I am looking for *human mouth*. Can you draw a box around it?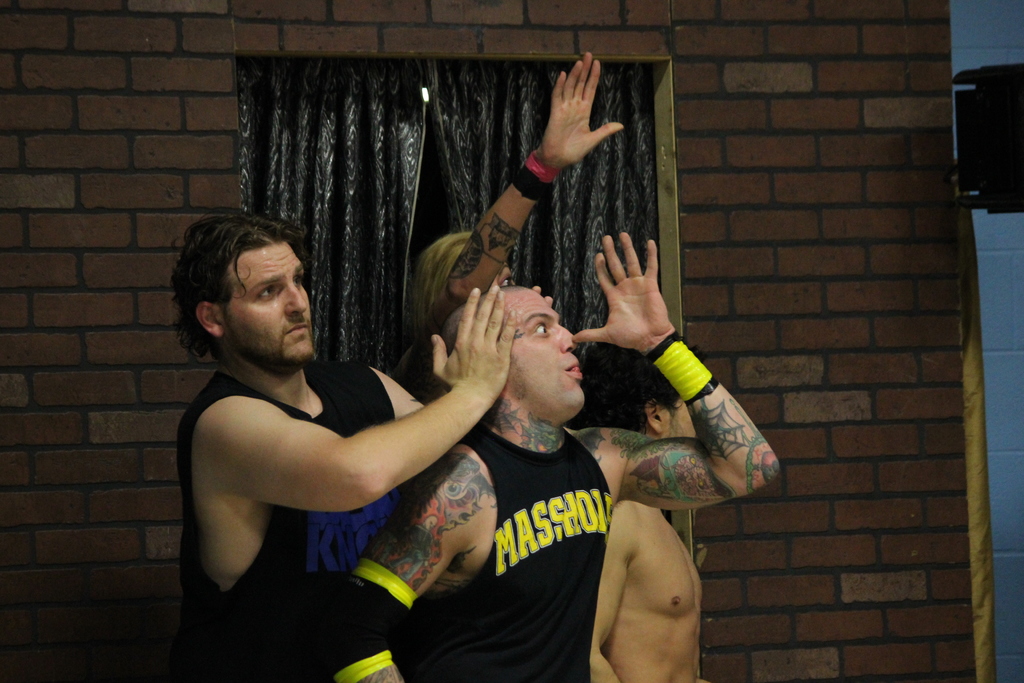
Sure, the bounding box is (279,328,311,345).
